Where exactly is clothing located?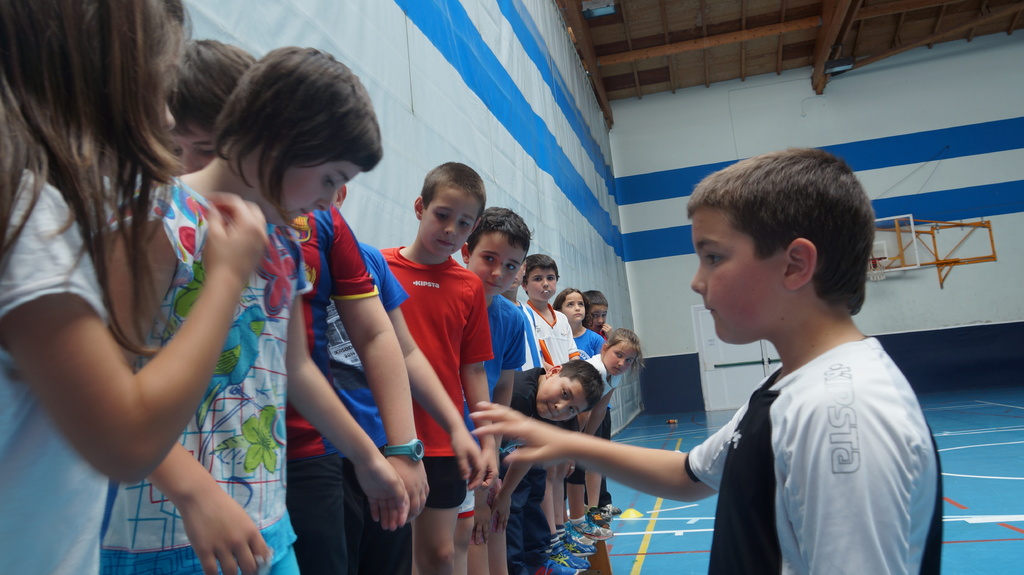
Its bounding box is [504,302,582,387].
